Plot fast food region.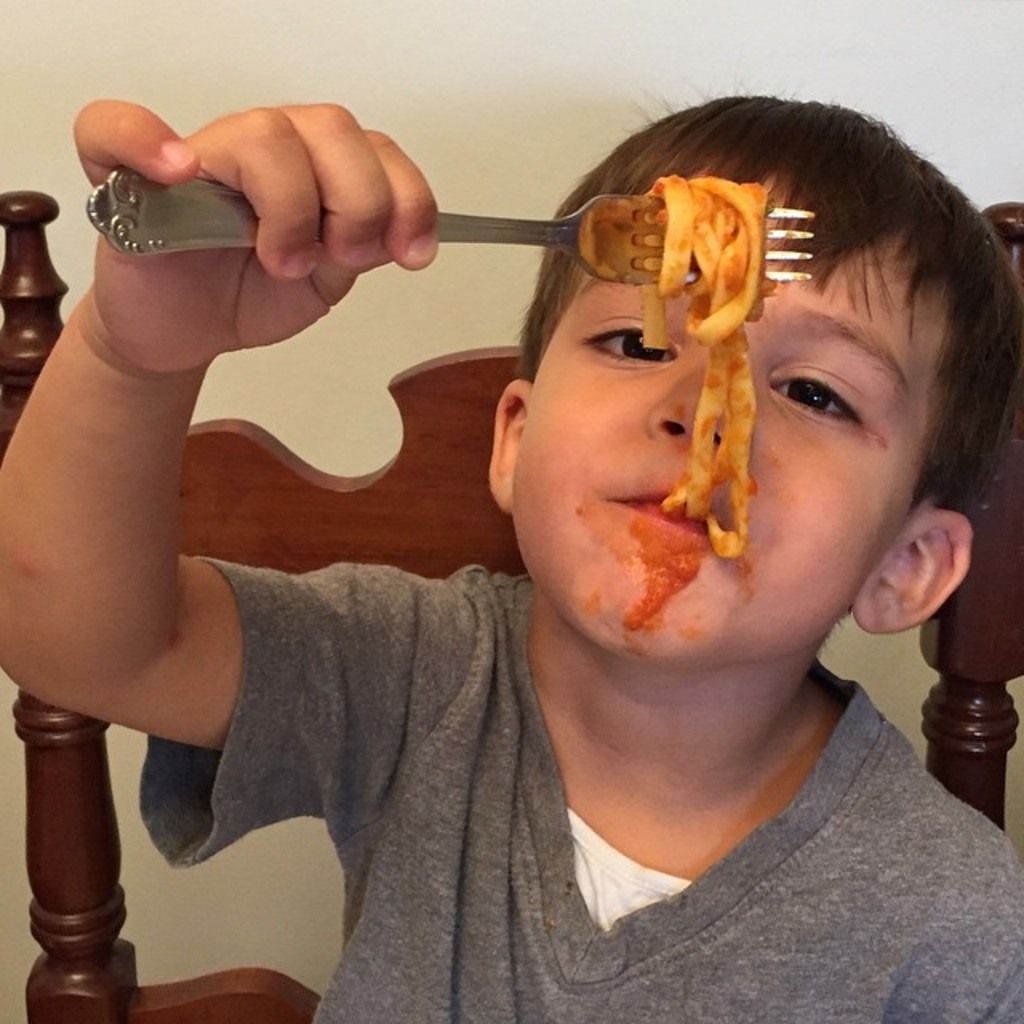
Plotted at 637 173 778 555.
